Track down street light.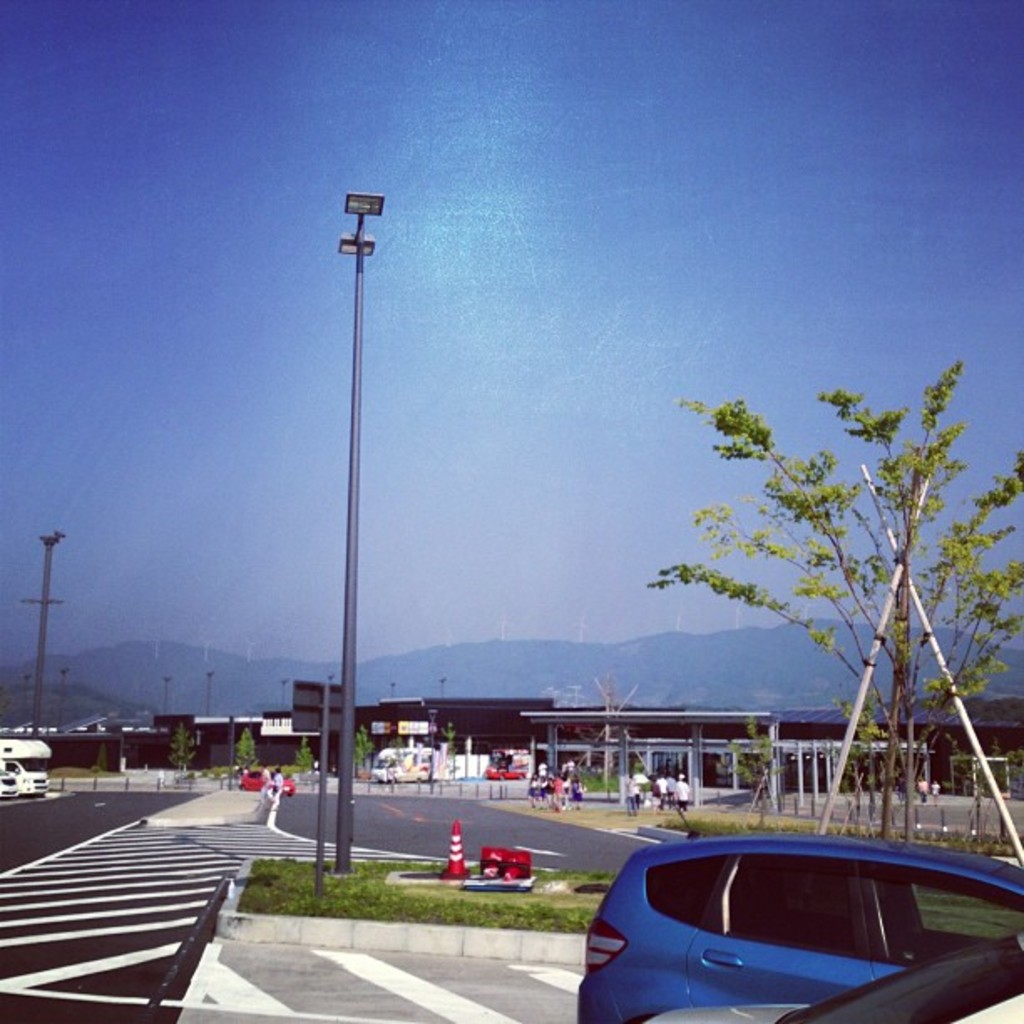
Tracked to [206,668,219,716].
